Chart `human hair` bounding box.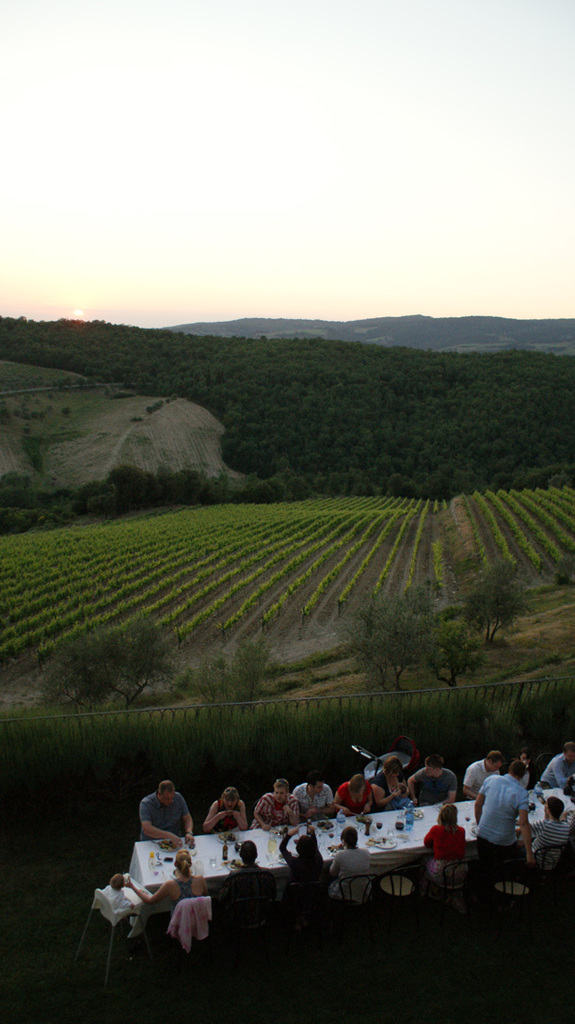
Charted: BBox(381, 758, 403, 772).
